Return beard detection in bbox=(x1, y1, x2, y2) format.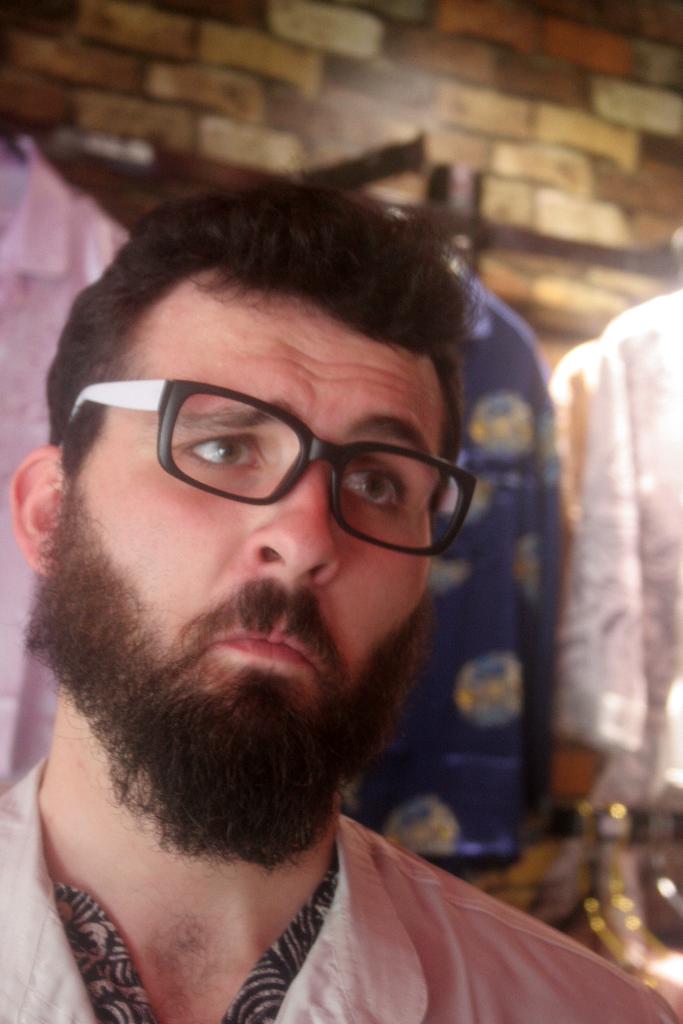
bbox=(27, 477, 424, 858).
